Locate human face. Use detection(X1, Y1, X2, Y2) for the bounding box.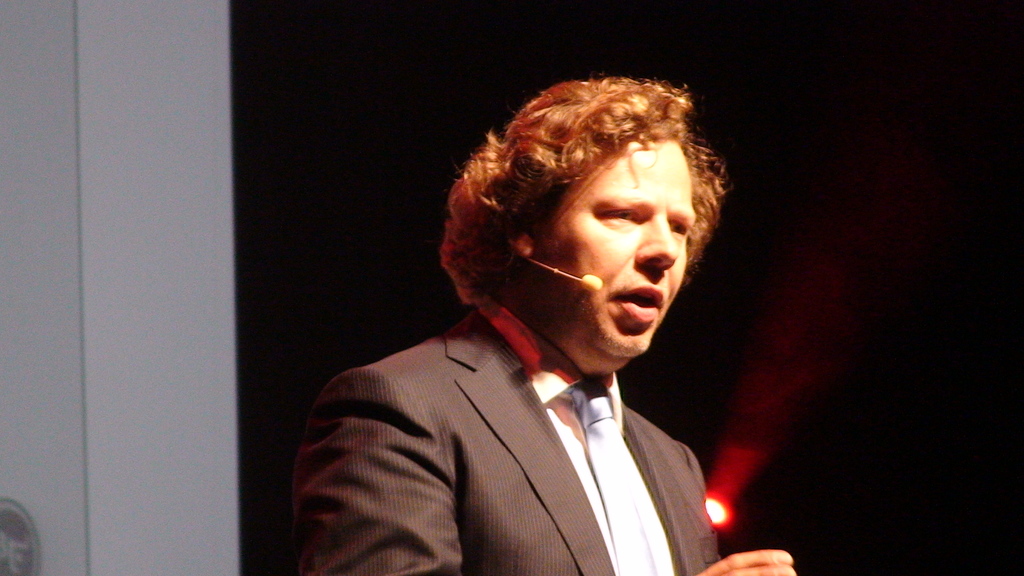
detection(535, 142, 699, 358).
